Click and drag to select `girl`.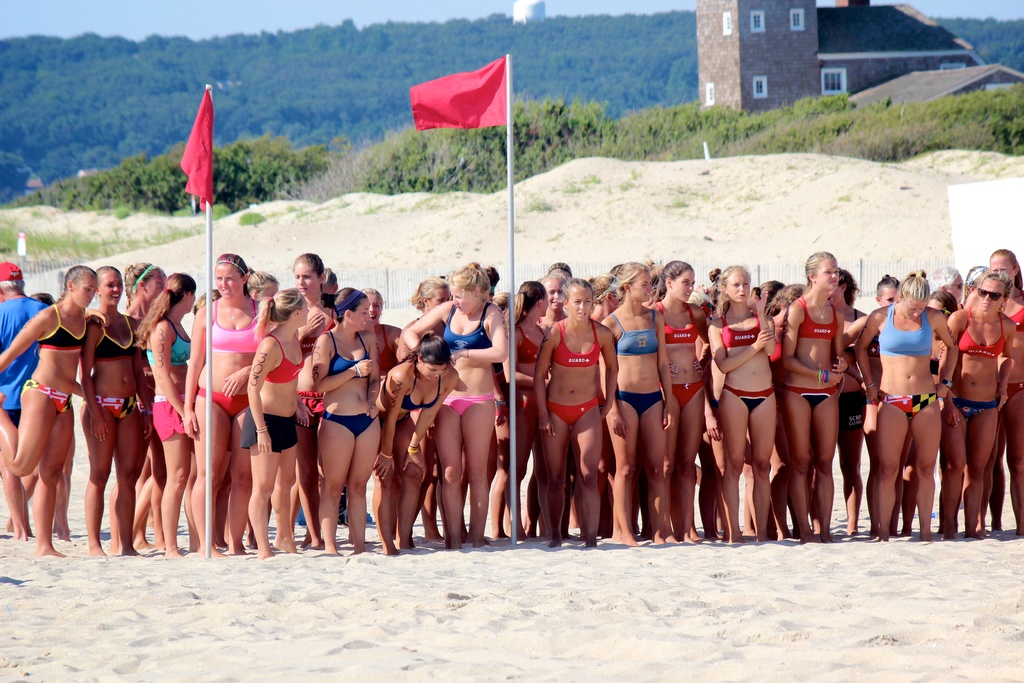
Selection: [left=186, top=254, right=263, bottom=548].
